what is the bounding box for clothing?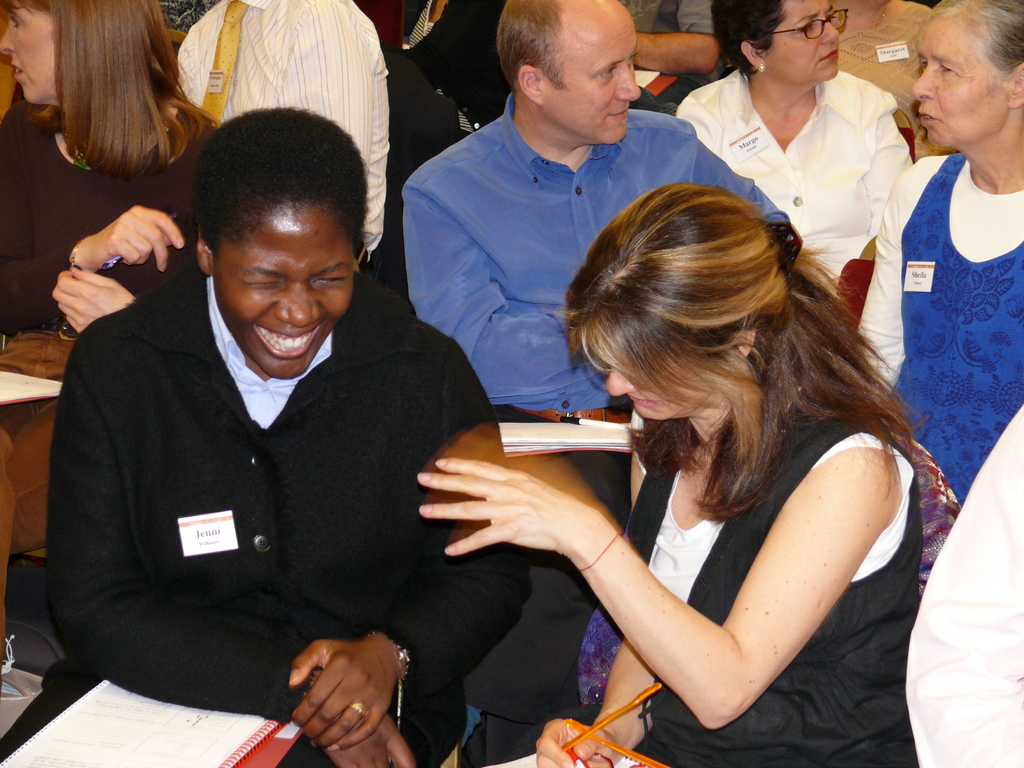
BBox(835, 0, 937, 132).
